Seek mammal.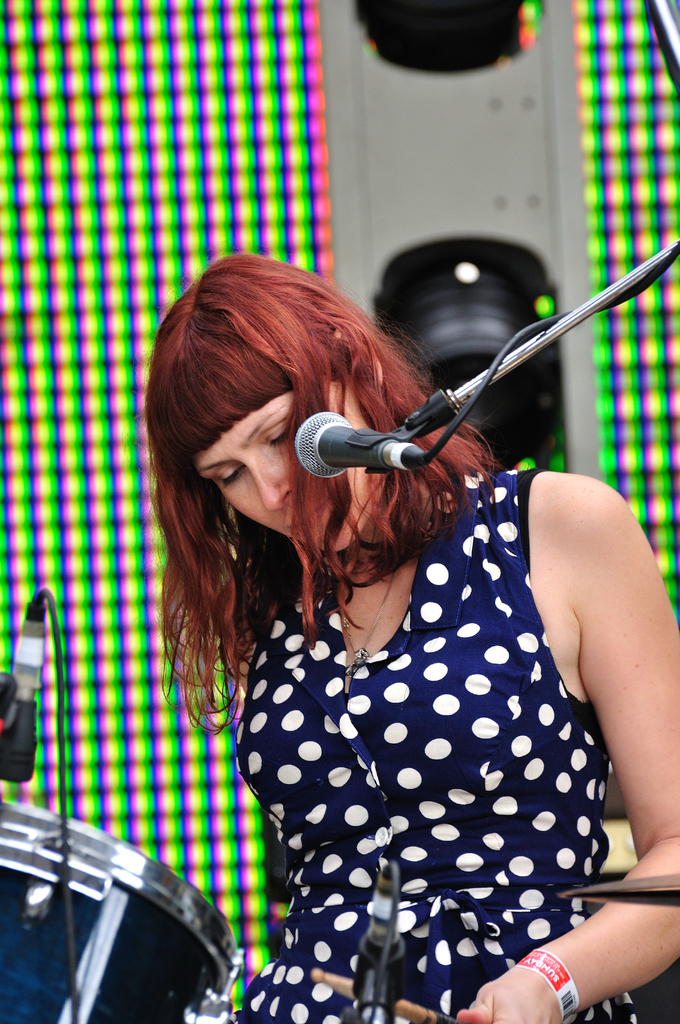
150:252:679:1023.
